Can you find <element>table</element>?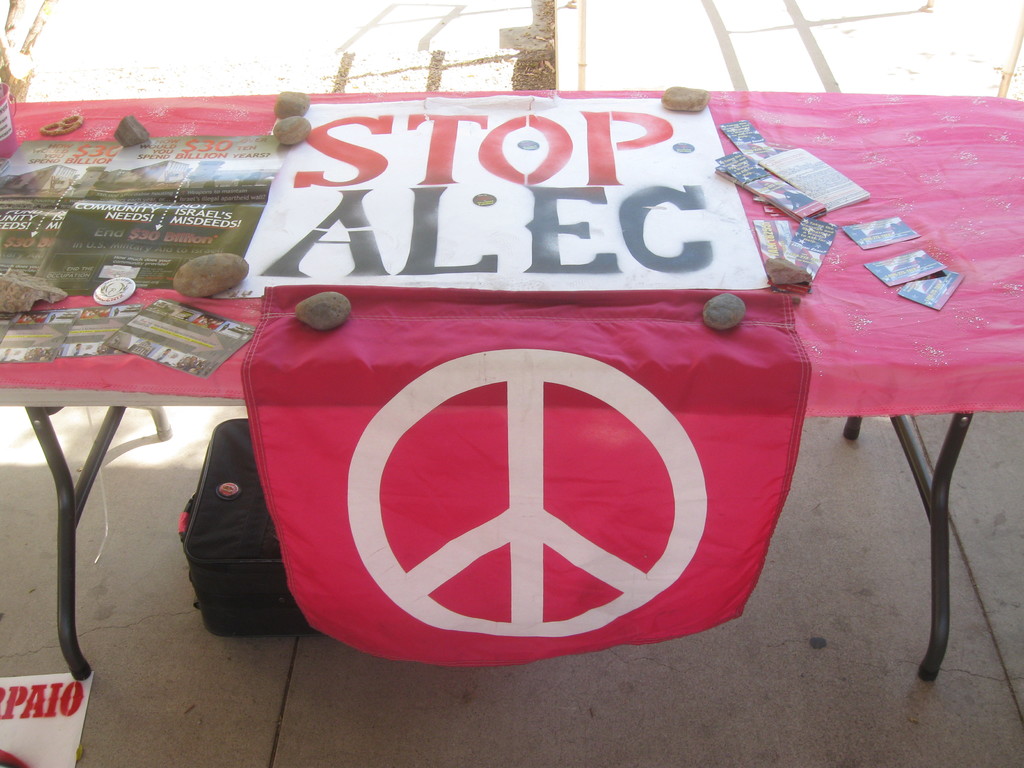
Yes, bounding box: bbox=[0, 92, 1023, 680].
